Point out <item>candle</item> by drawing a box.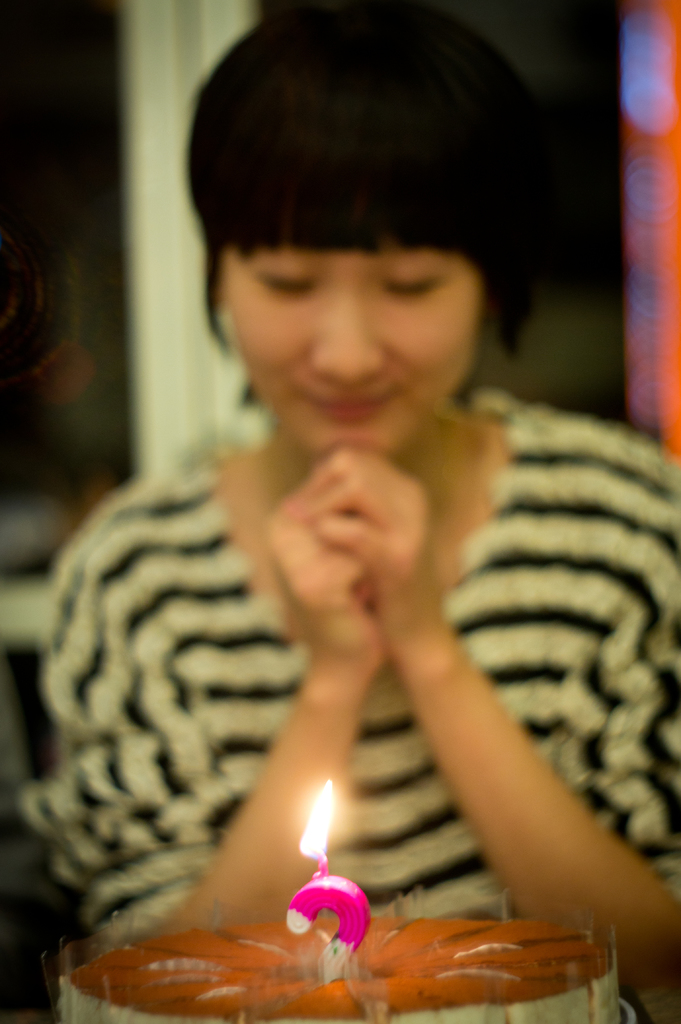
Rect(284, 778, 367, 982).
